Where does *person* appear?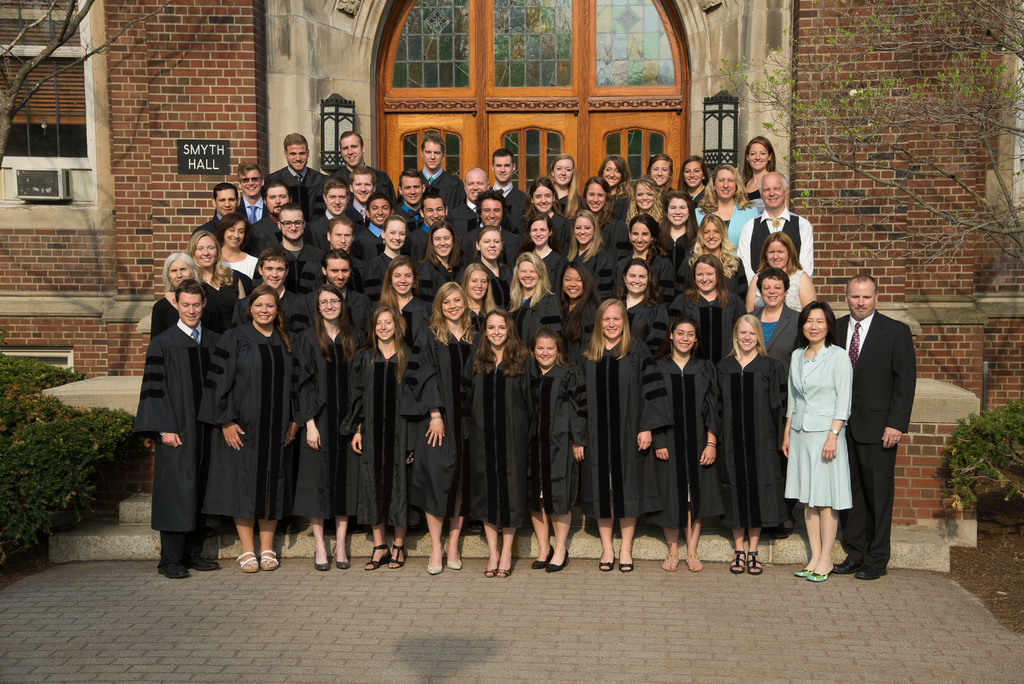
Appears at BBox(237, 256, 316, 323).
